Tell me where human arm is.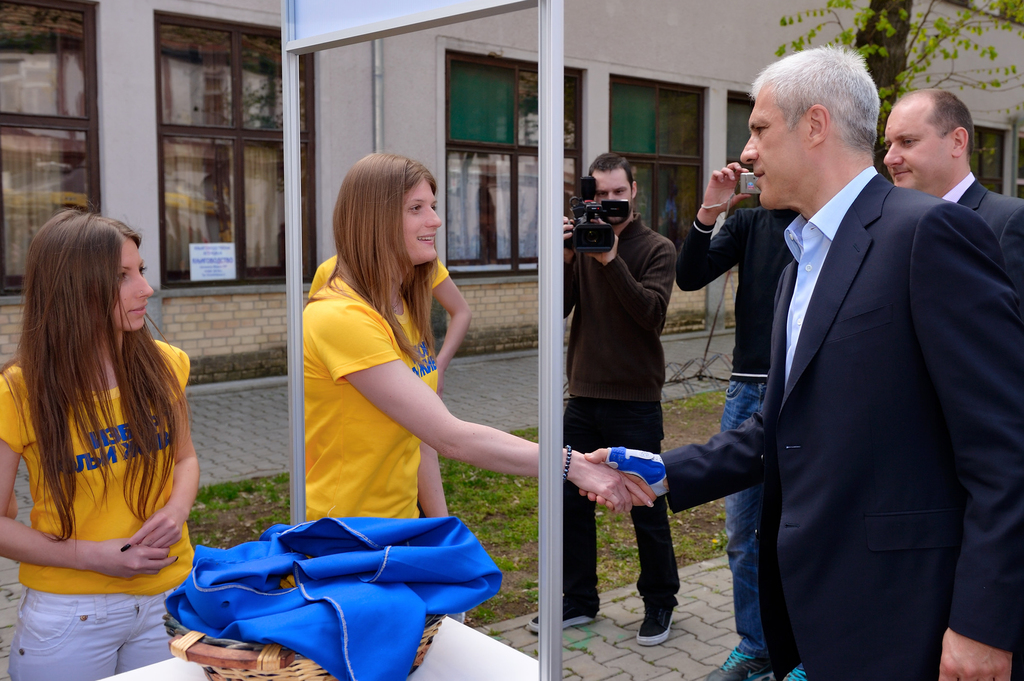
human arm is at detection(430, 253, 474, 395).
